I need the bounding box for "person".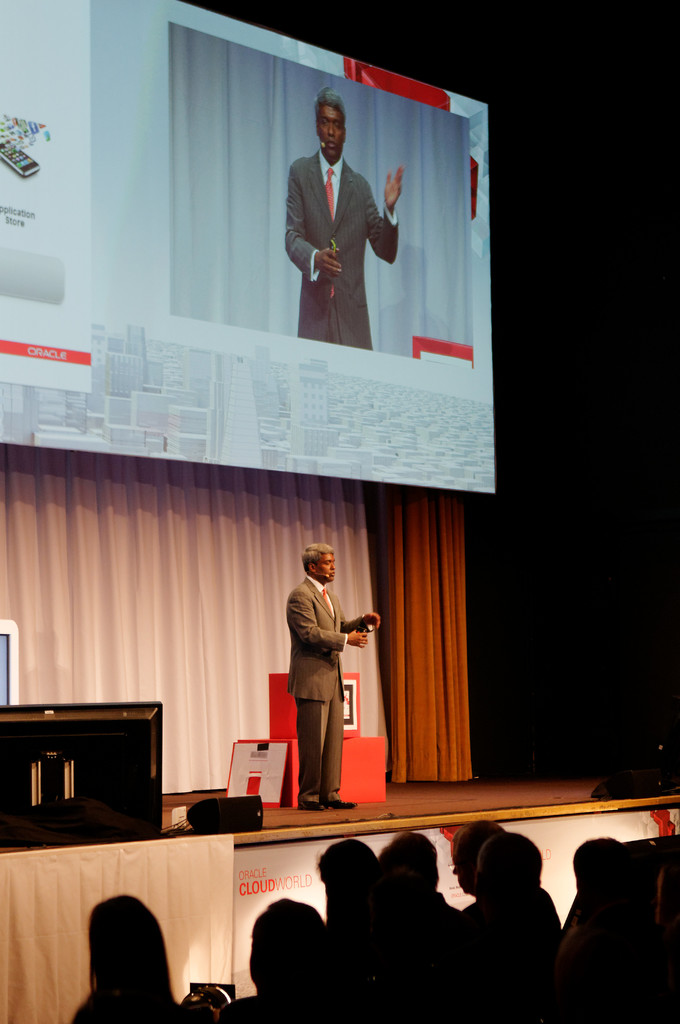
Here it is: (466, 830, 573, 1020).
